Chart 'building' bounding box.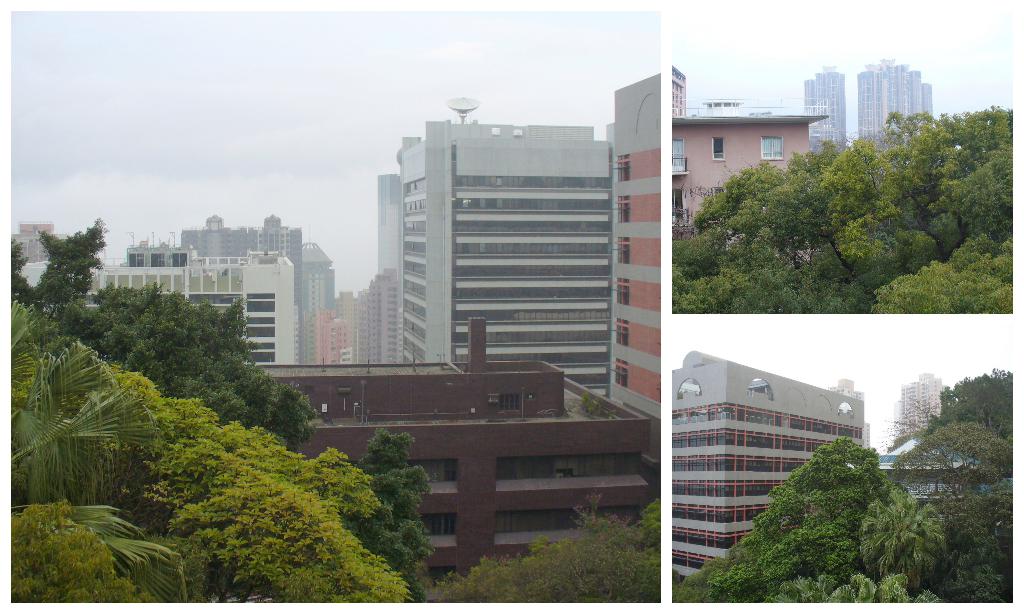
Charted: 675:347:870:584.
